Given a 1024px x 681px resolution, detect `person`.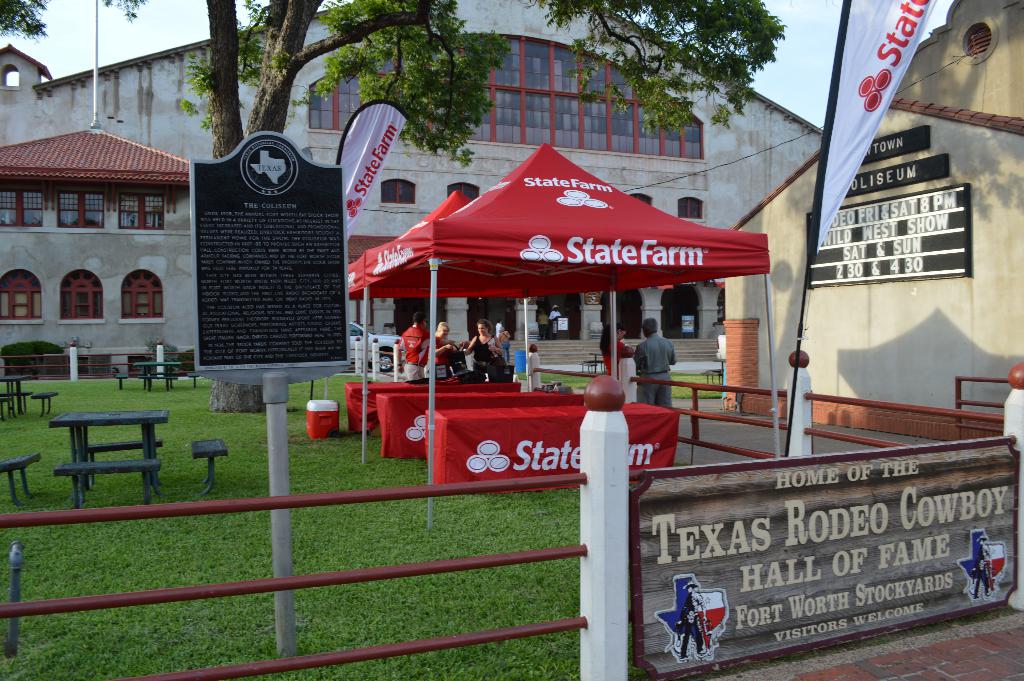
x1=602, y1=306, x2=633, y2=379.
